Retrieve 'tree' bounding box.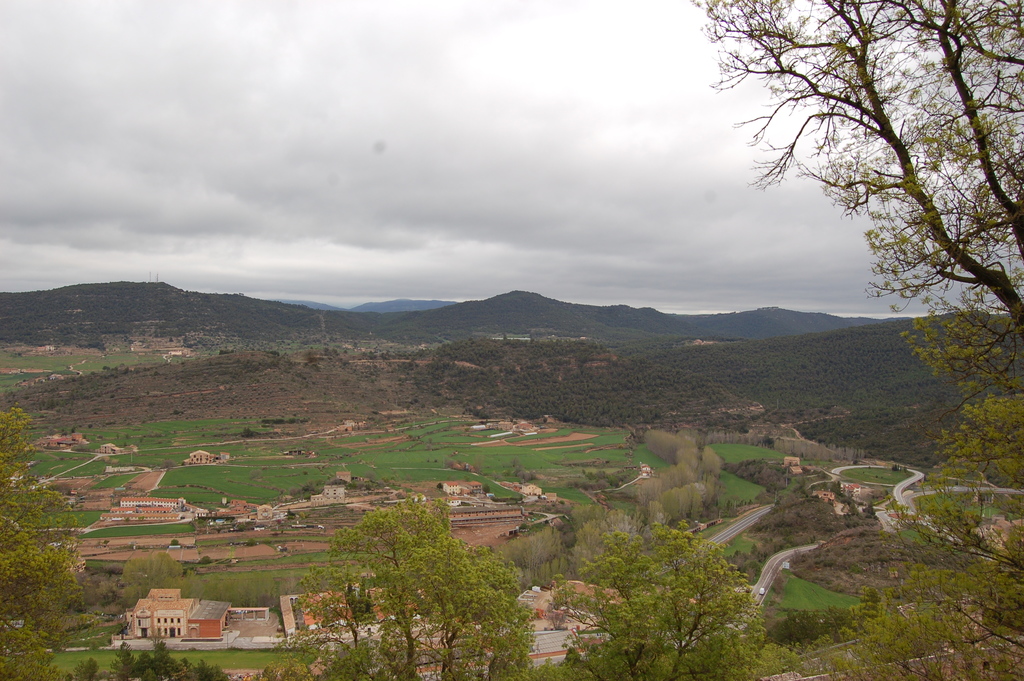
Bounding box: <bbox>329, 476, 346, 486</bbox>.
